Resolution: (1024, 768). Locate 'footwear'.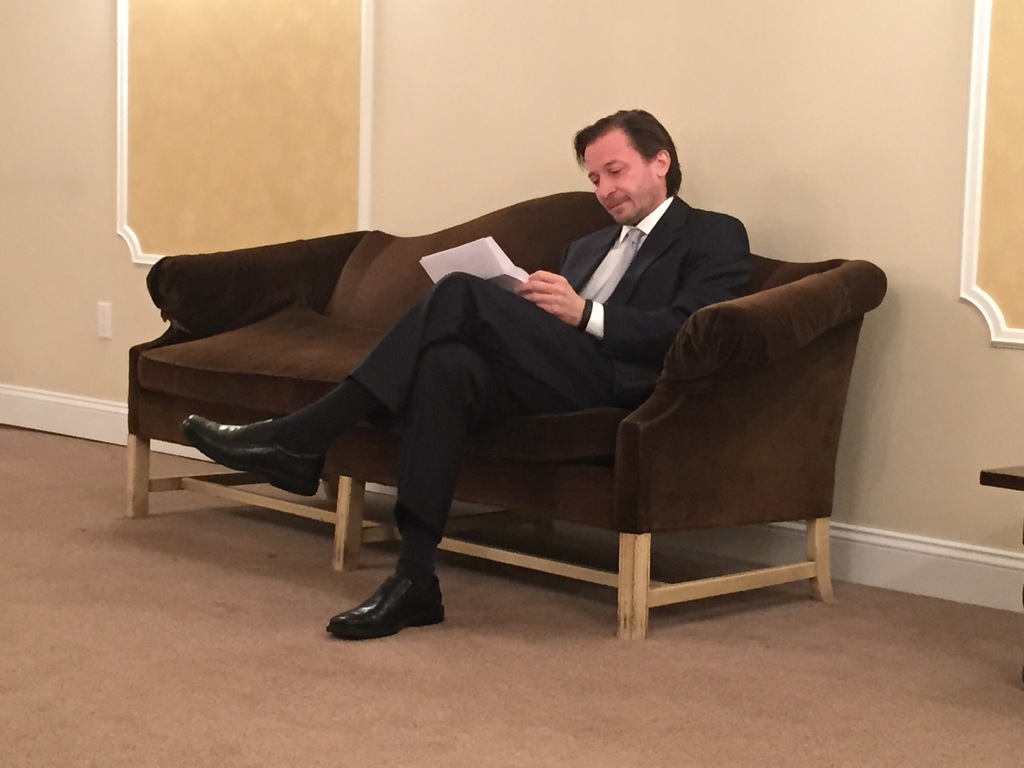
<region>330, 573, 447, 647</region>.
